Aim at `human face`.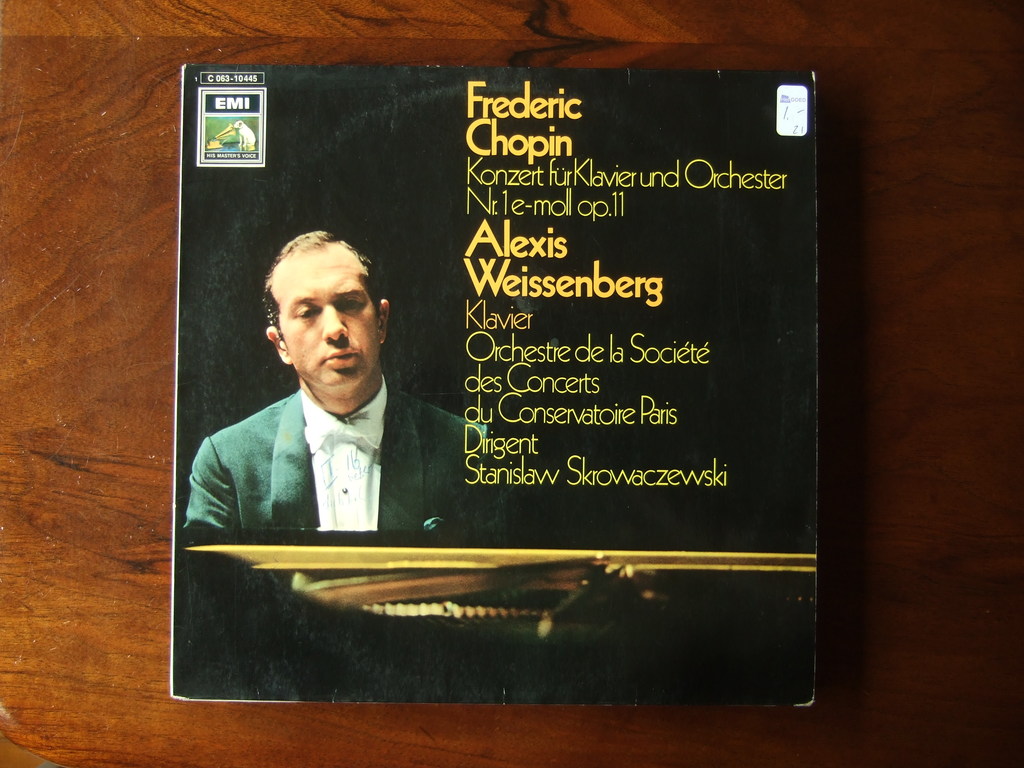
Aimed at [left=293, top=250, right=371, bottom=392].
